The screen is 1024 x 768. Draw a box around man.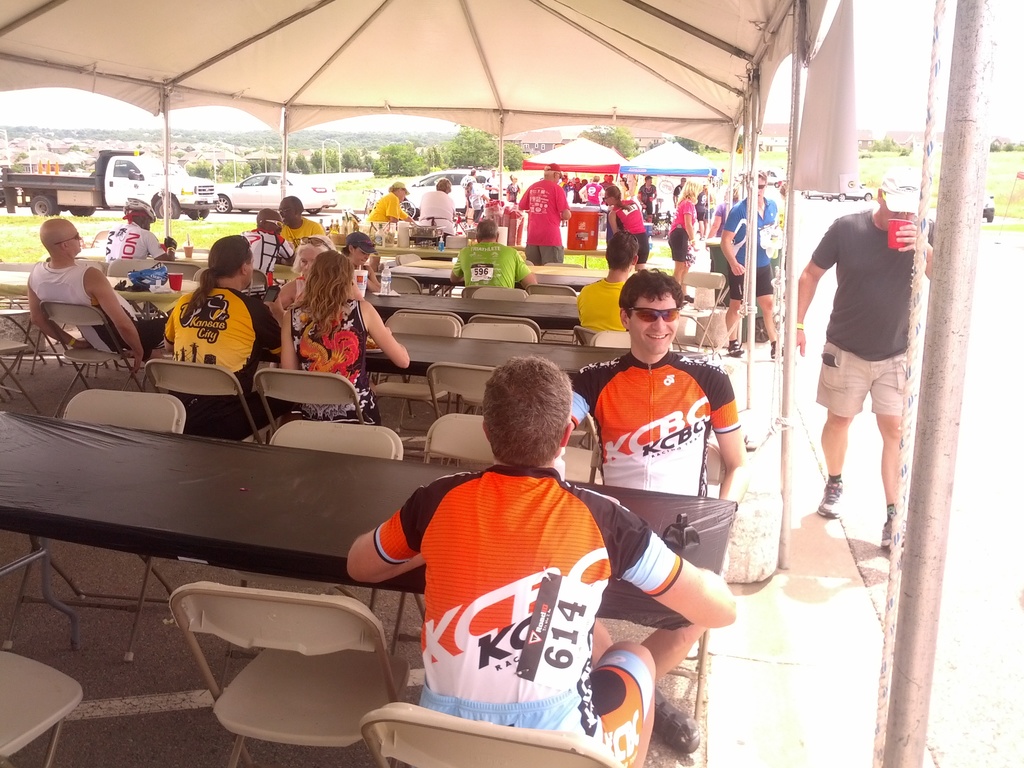
(left=348, top=360, right=740, bottom=767).
